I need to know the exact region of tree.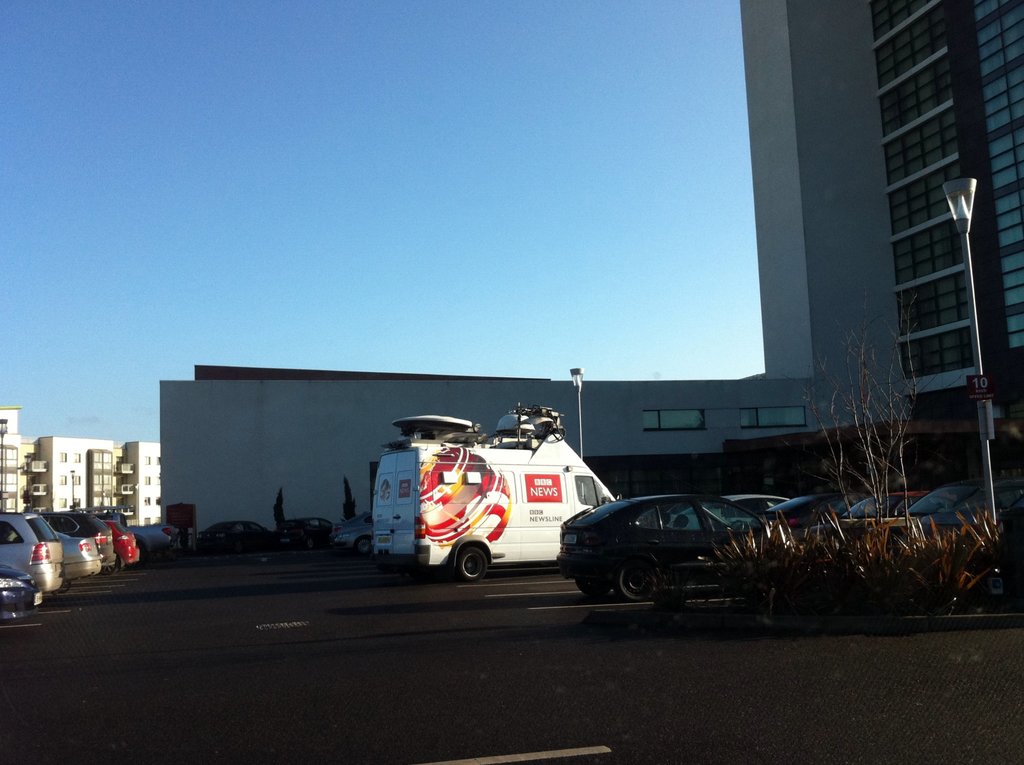
Region: locate(787, 279, 952, 564).
